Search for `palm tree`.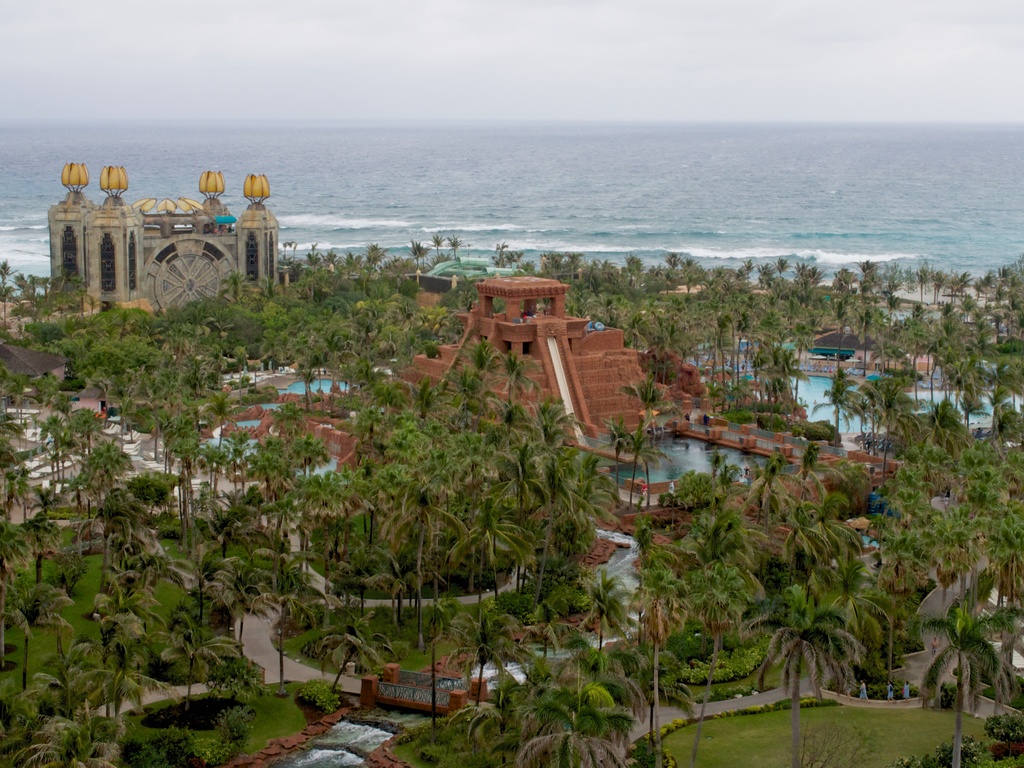
Found at <box>381,482,456,613</box>.
